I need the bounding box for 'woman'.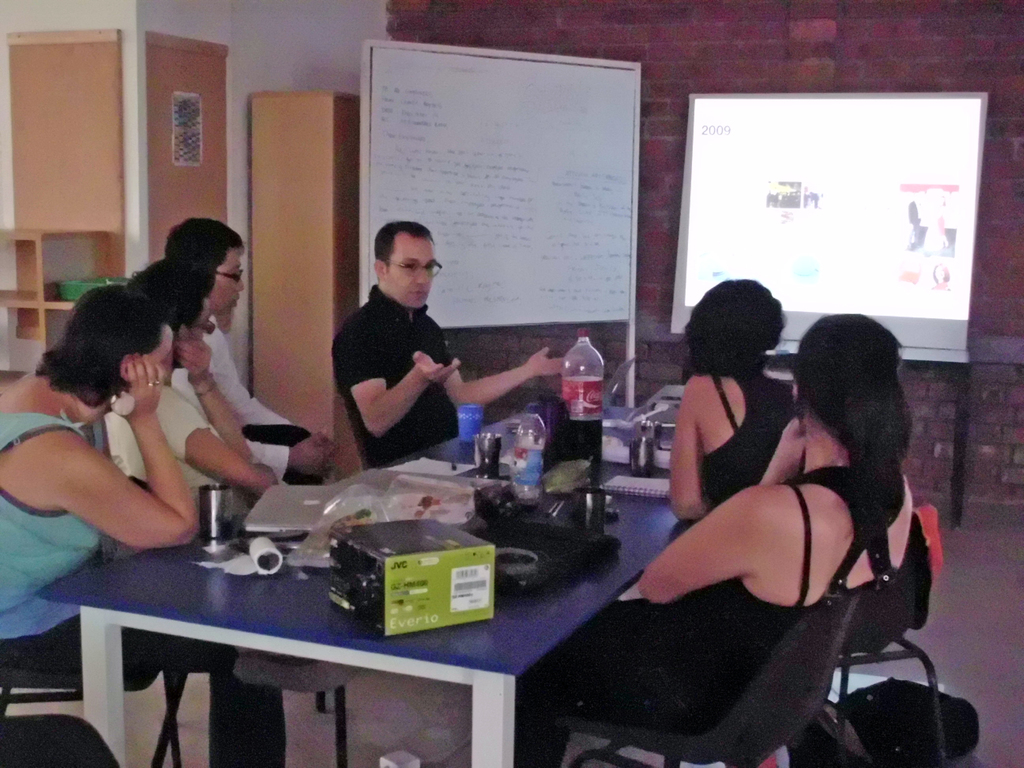
Here it is: 510, 309, 916, 767.
